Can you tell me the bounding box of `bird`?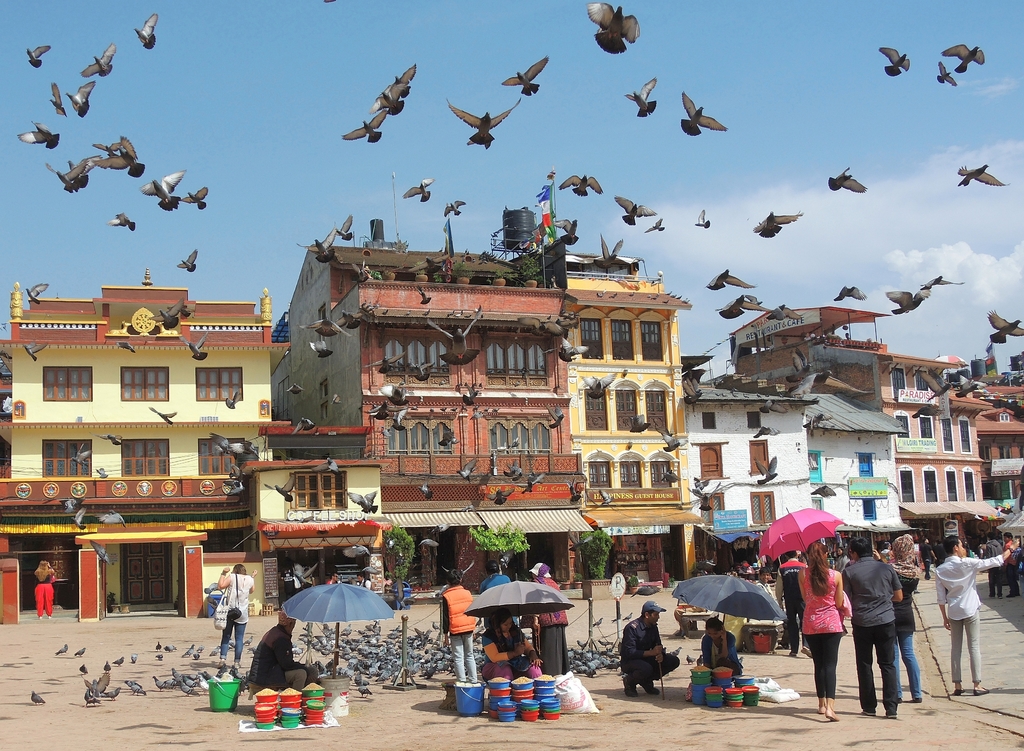
locate(384, 61, 419, 93).
